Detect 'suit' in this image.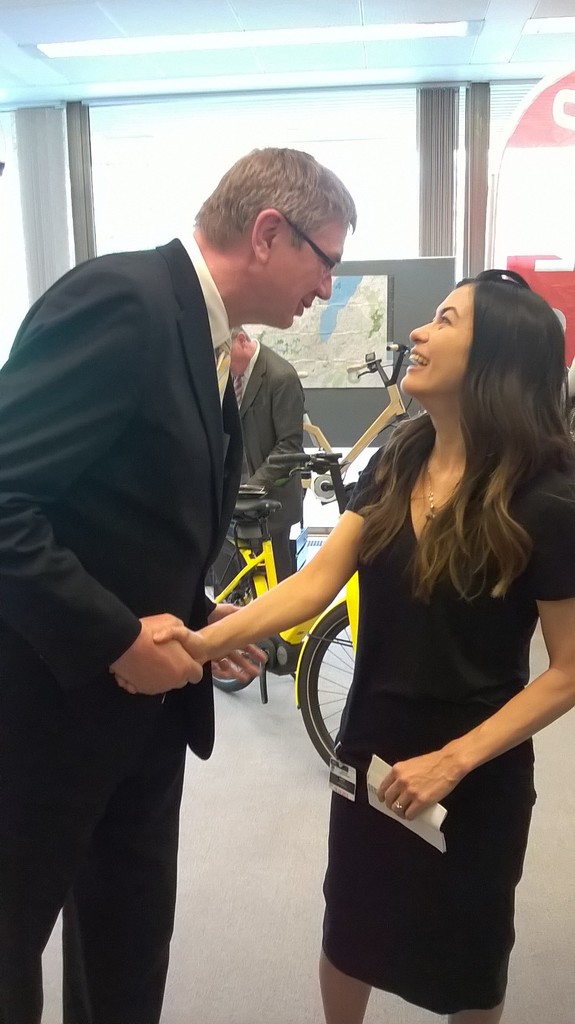
Detection: pyautogui.locateOnScreen(0, 228, 204, 756).
